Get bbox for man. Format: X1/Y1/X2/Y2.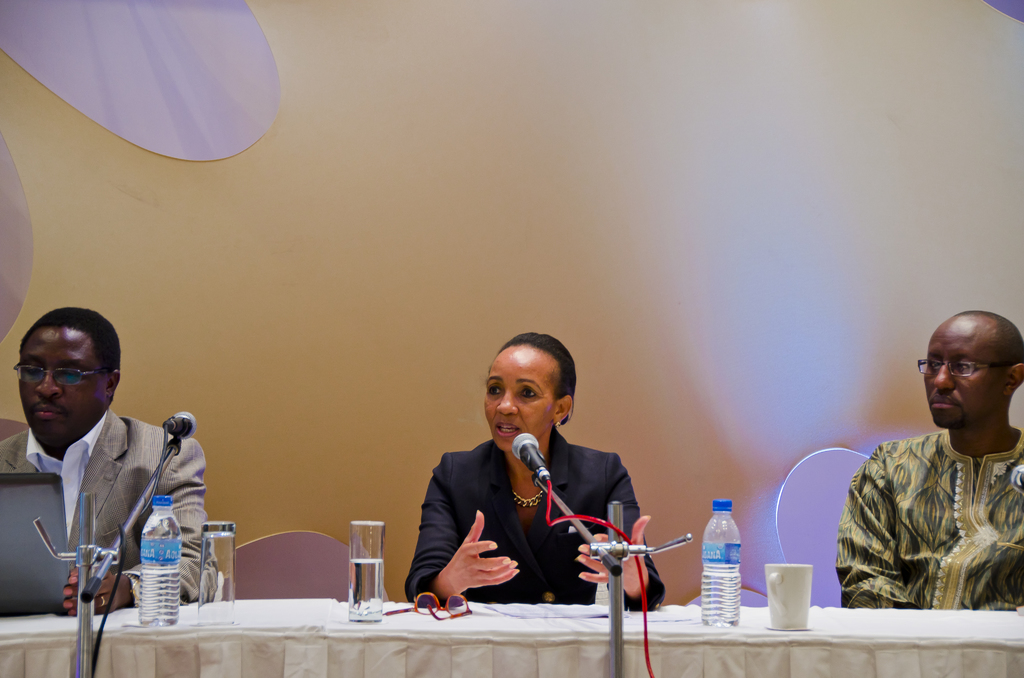
822/315/1023/624.
